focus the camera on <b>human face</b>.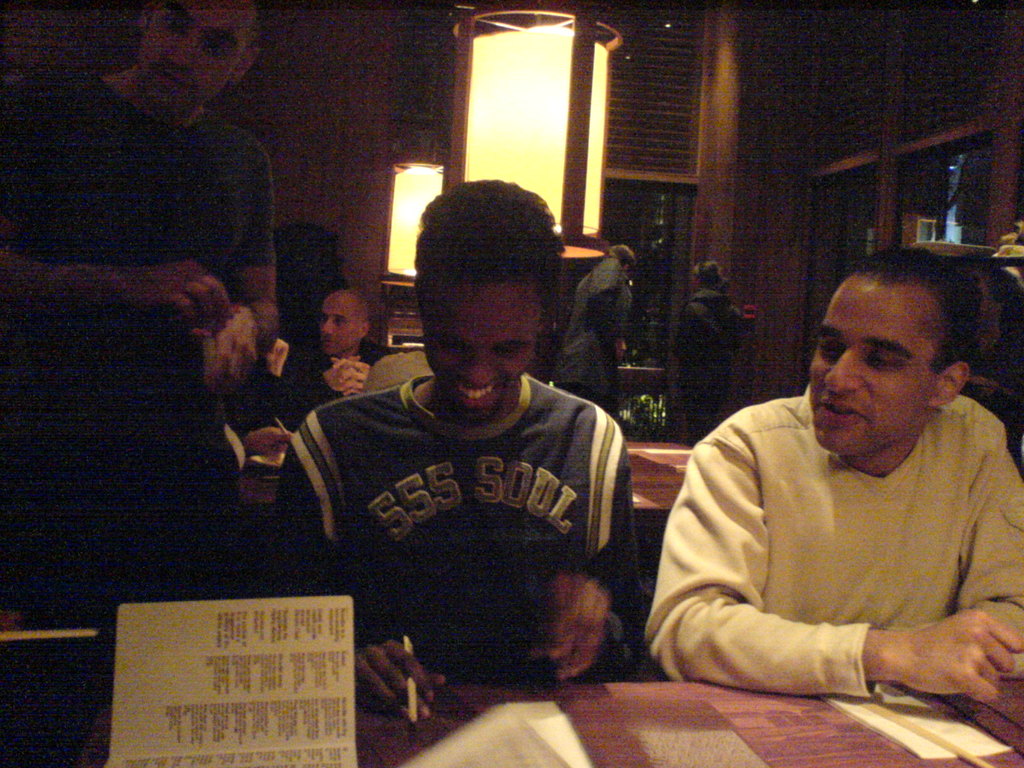
Focus region: (x1=322, y1=300, x2=359, y2=349).
